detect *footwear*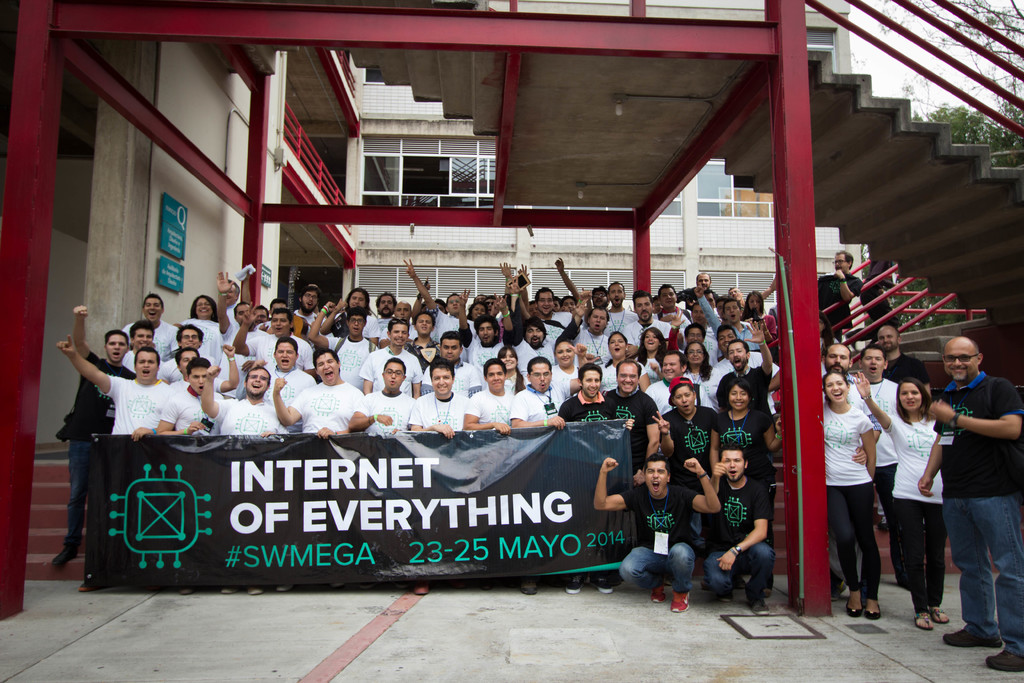
BBox(749, 596, 770, 617)
